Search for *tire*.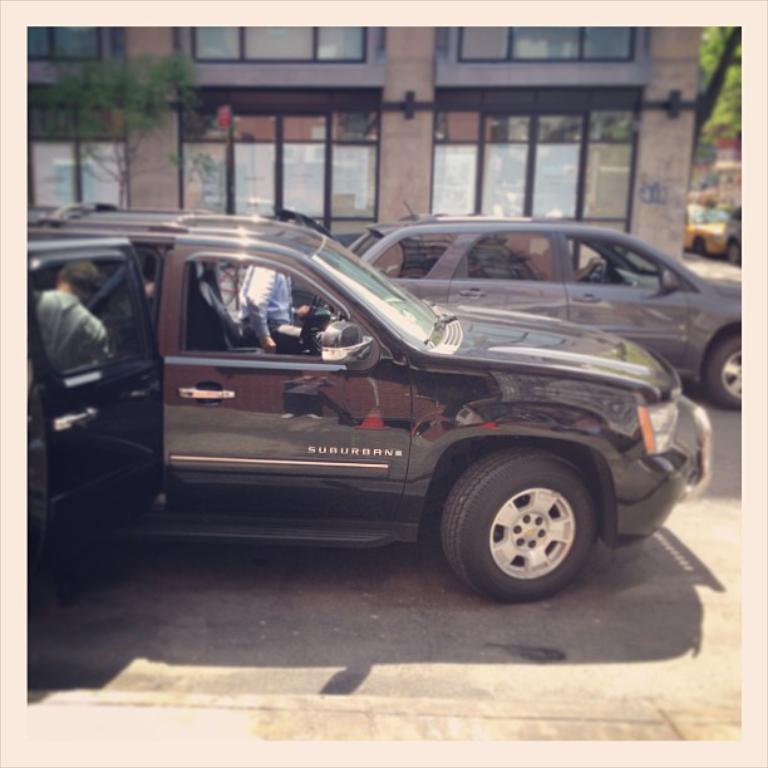
Found at l=689, t=237, r=709, b=257.
